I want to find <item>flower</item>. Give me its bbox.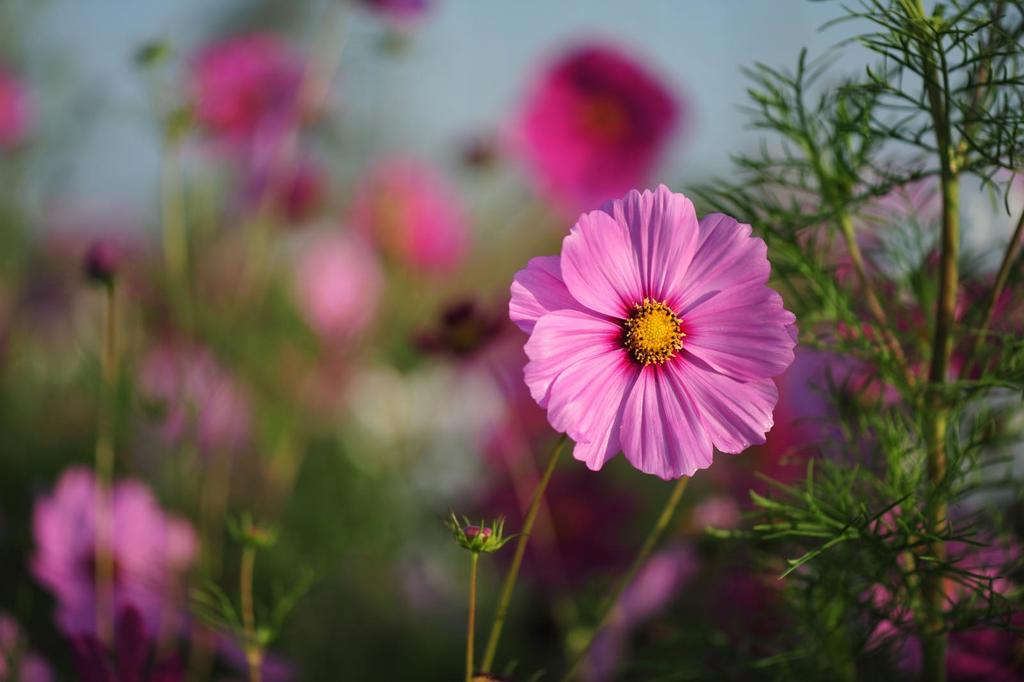
left=0, top=469, right=154, bottom=660.
